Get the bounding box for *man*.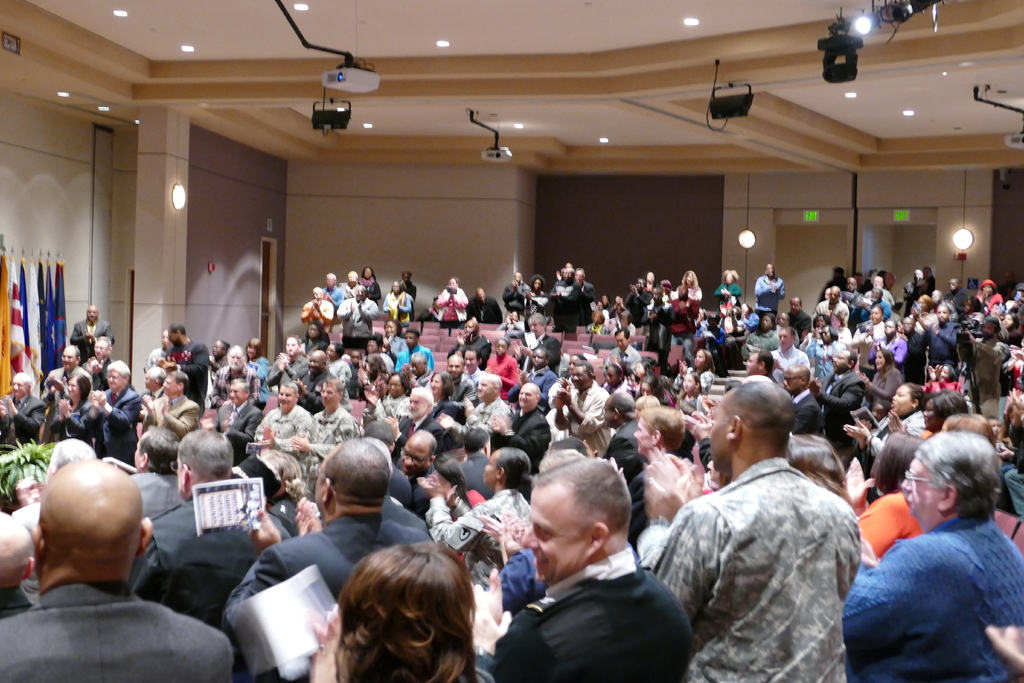
rect(127, 425, 295, 636).
